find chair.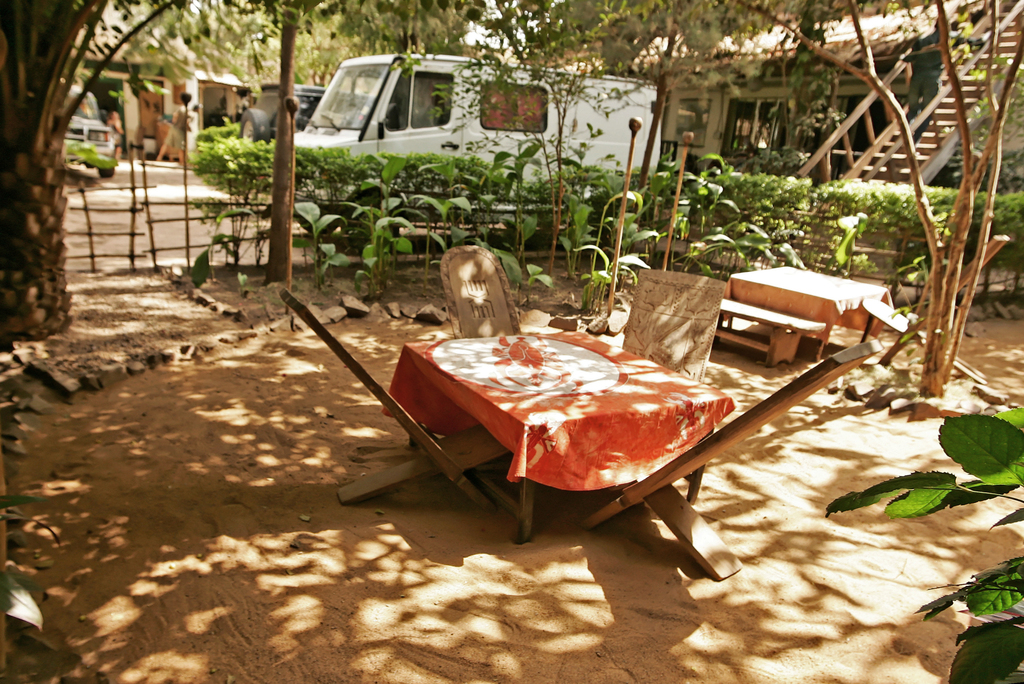
618:263:725:381.
